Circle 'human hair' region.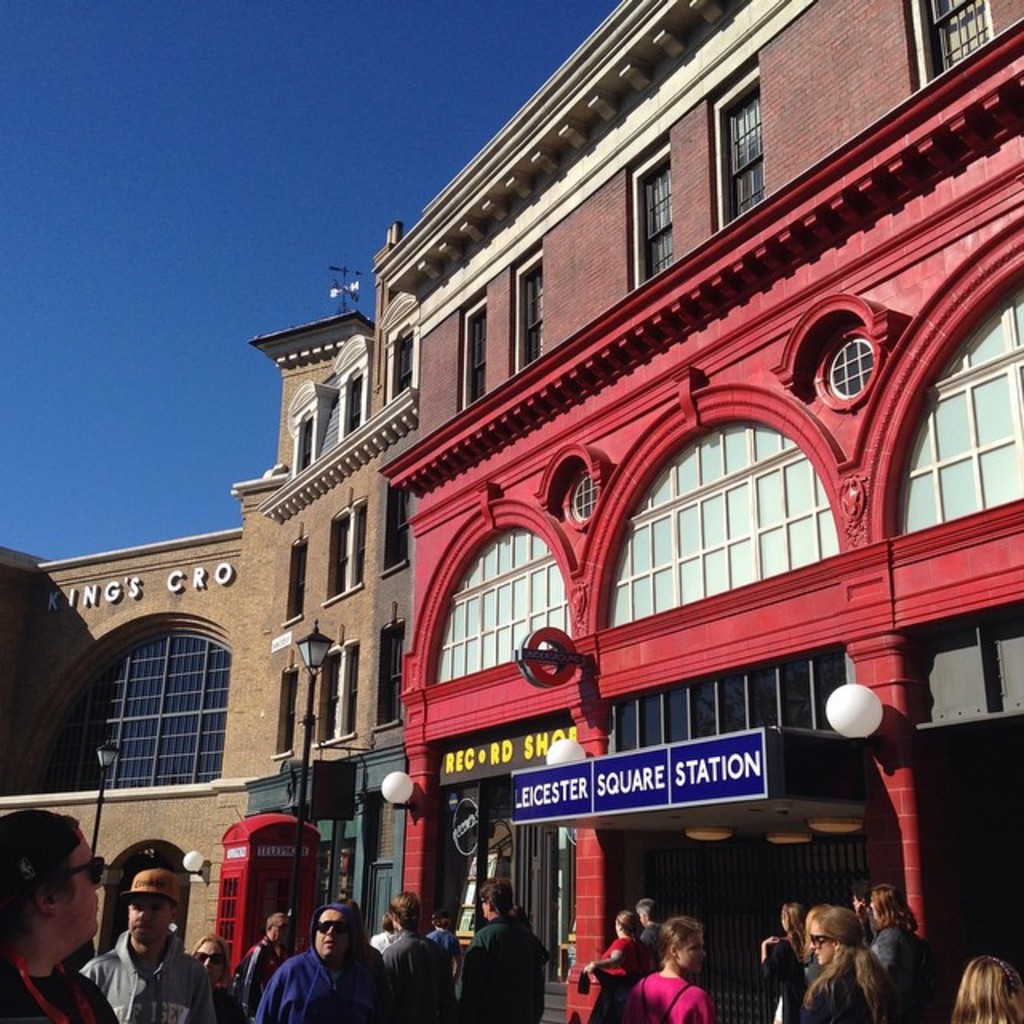
Region: bbox(379, 915, 397, 939).
